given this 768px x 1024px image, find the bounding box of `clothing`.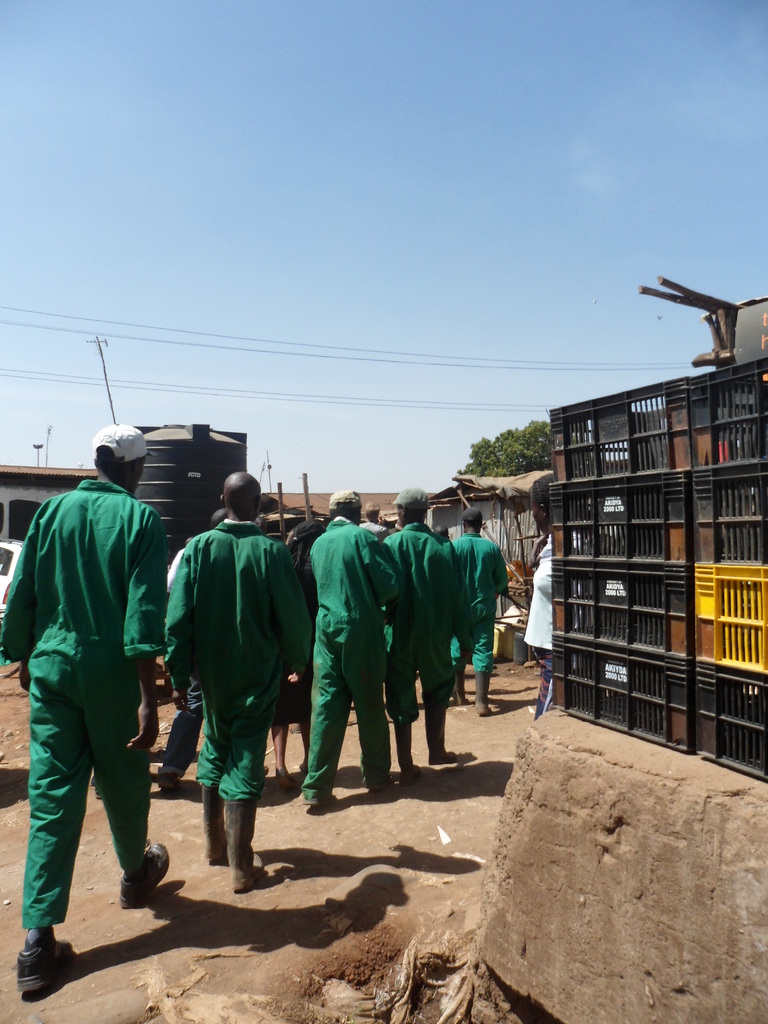
172 503 293 854.
